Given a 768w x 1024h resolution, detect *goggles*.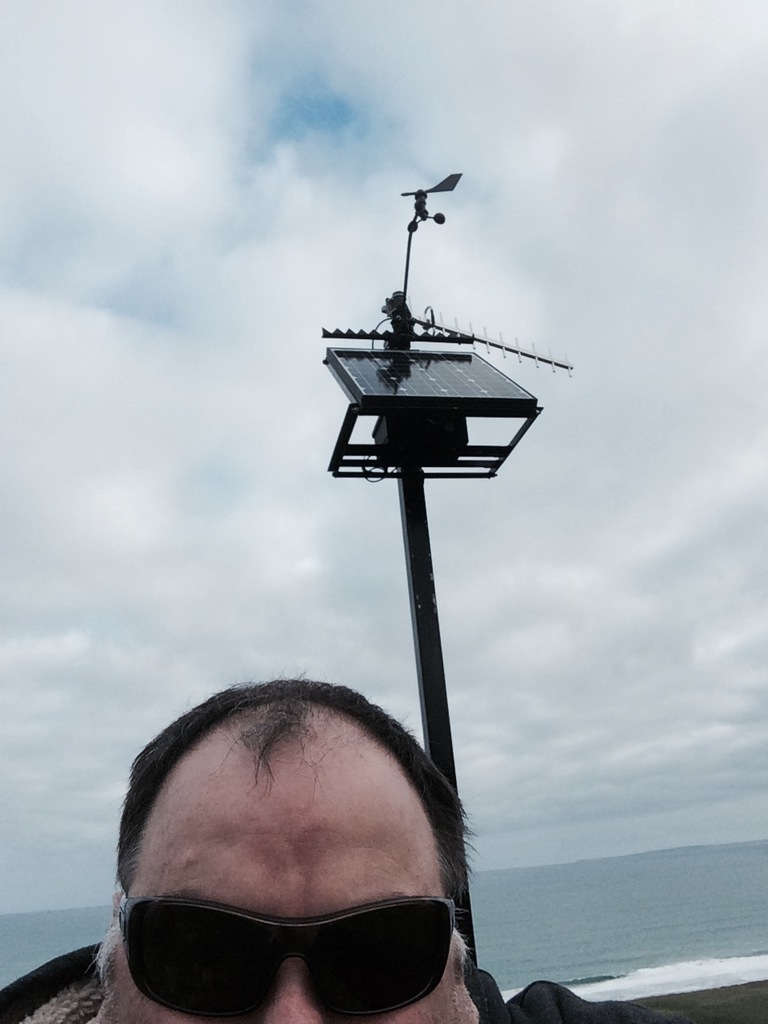
(114, 894, 461, 1023).
